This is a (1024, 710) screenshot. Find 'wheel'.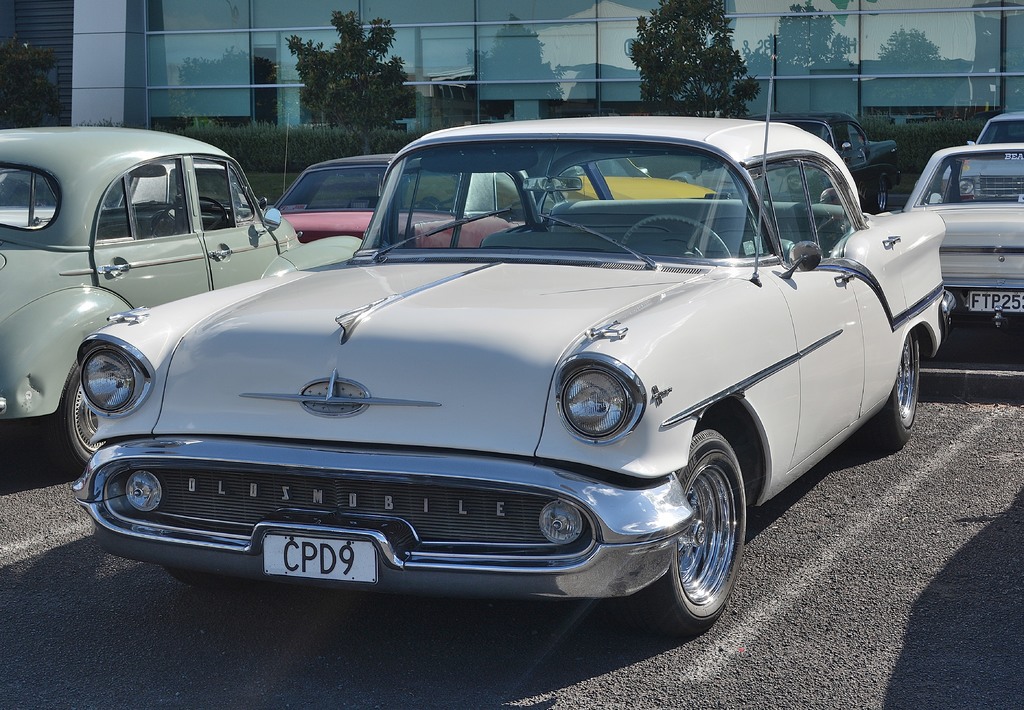
Bounding box: locate(872, 172, 888, 212).
